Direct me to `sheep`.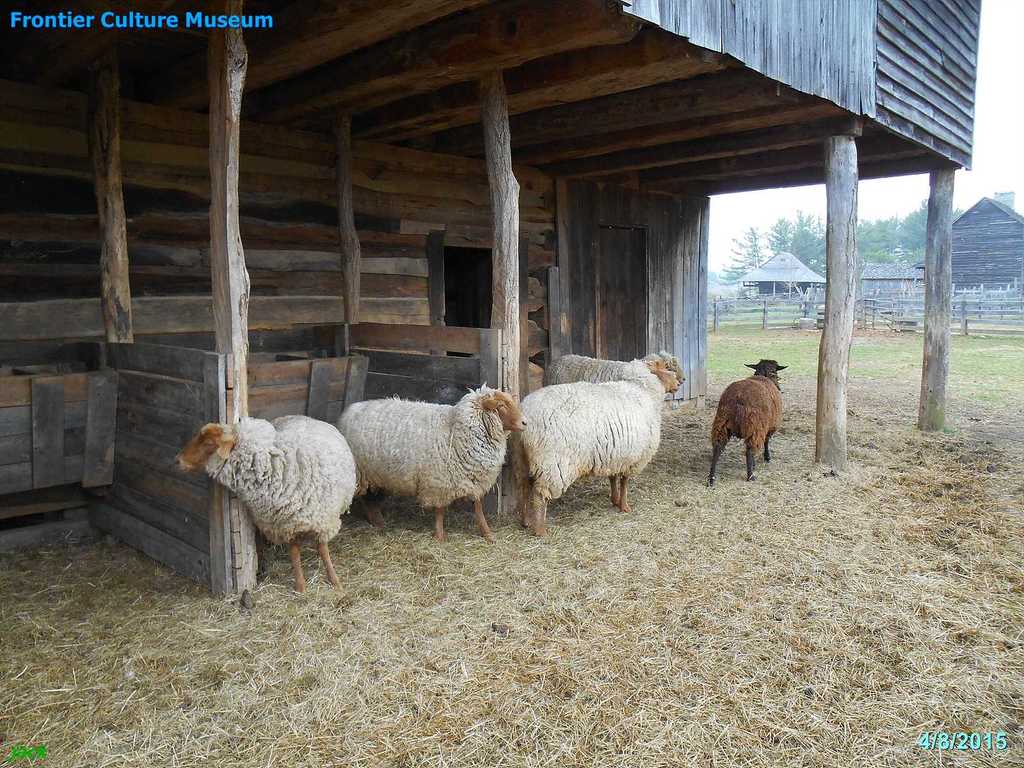
Direction: region(518, 360, 681, 534).
